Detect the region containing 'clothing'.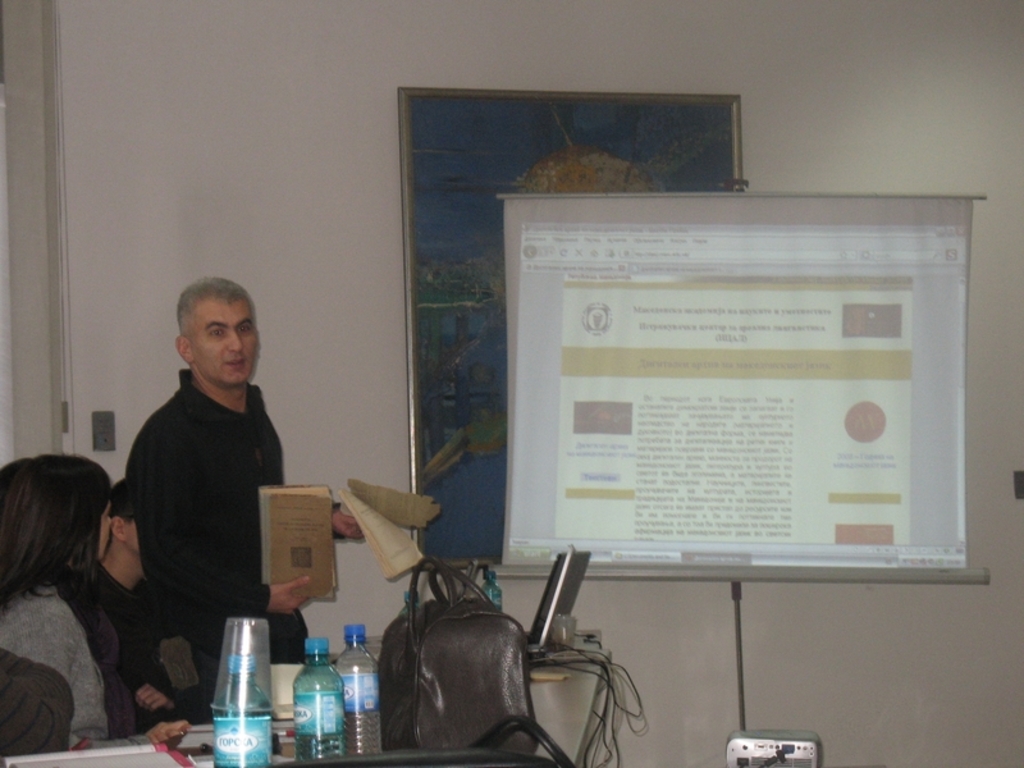
(0,646,73,756).
